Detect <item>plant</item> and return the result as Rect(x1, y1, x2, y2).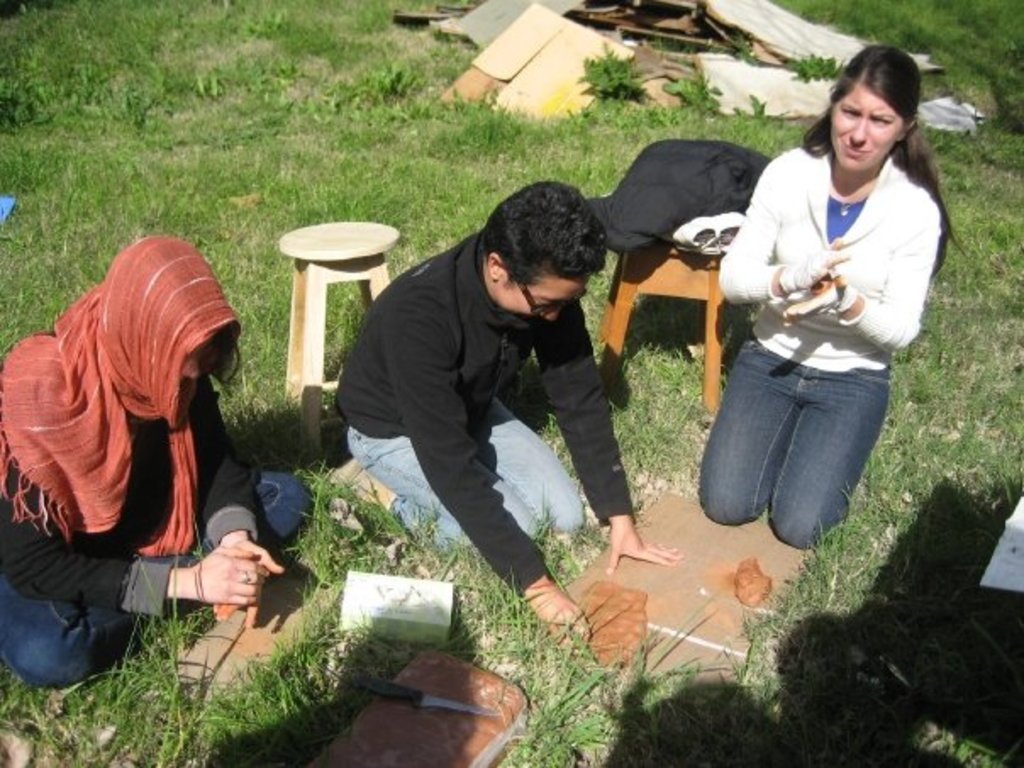
Rect(734, 88, 793, 122).
